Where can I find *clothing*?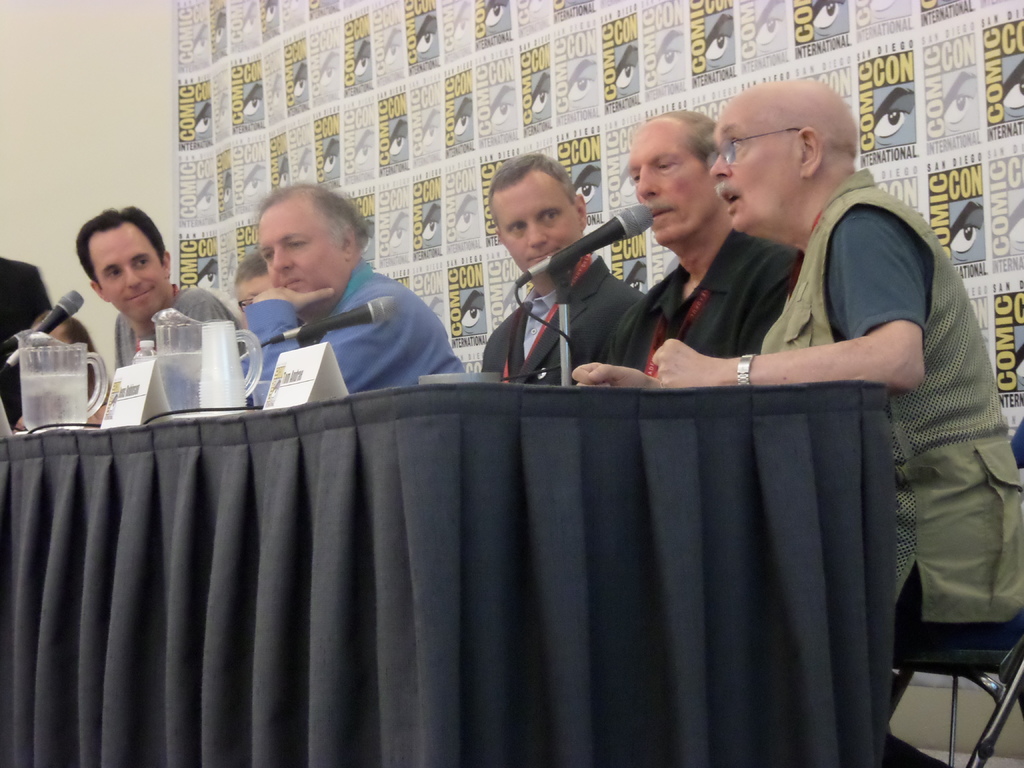
You can find it at [left=3, top=256, right=58, bottom=440].
